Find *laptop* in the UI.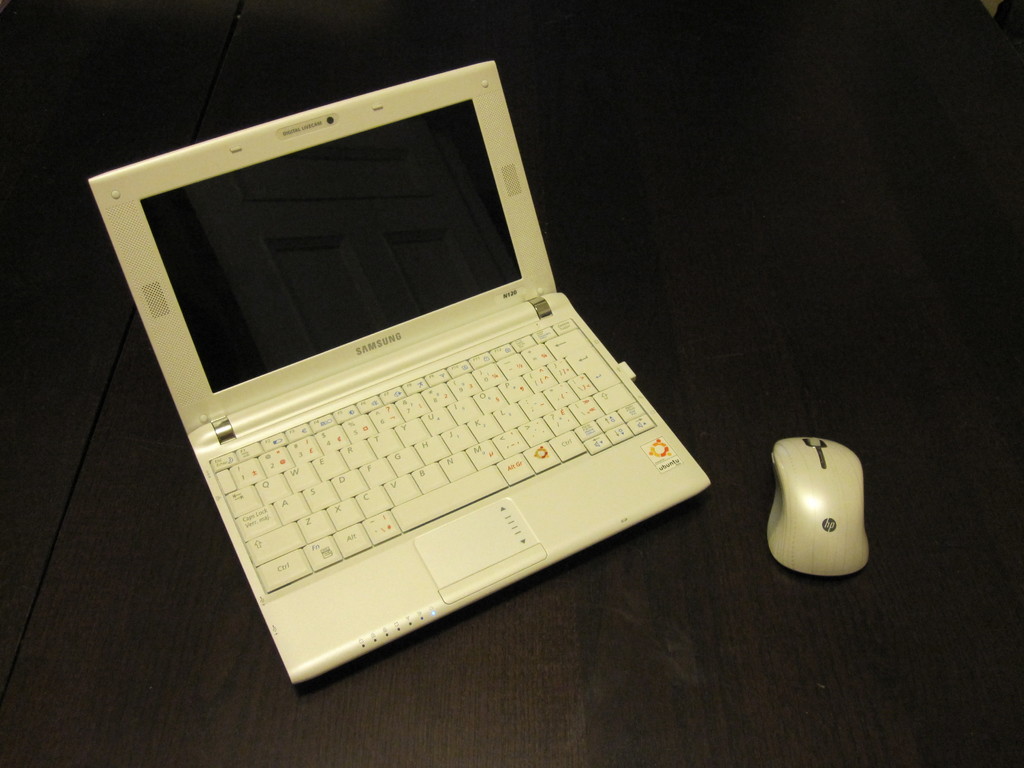
UI element at [left=110, top=42, right=725, bottom=704].
